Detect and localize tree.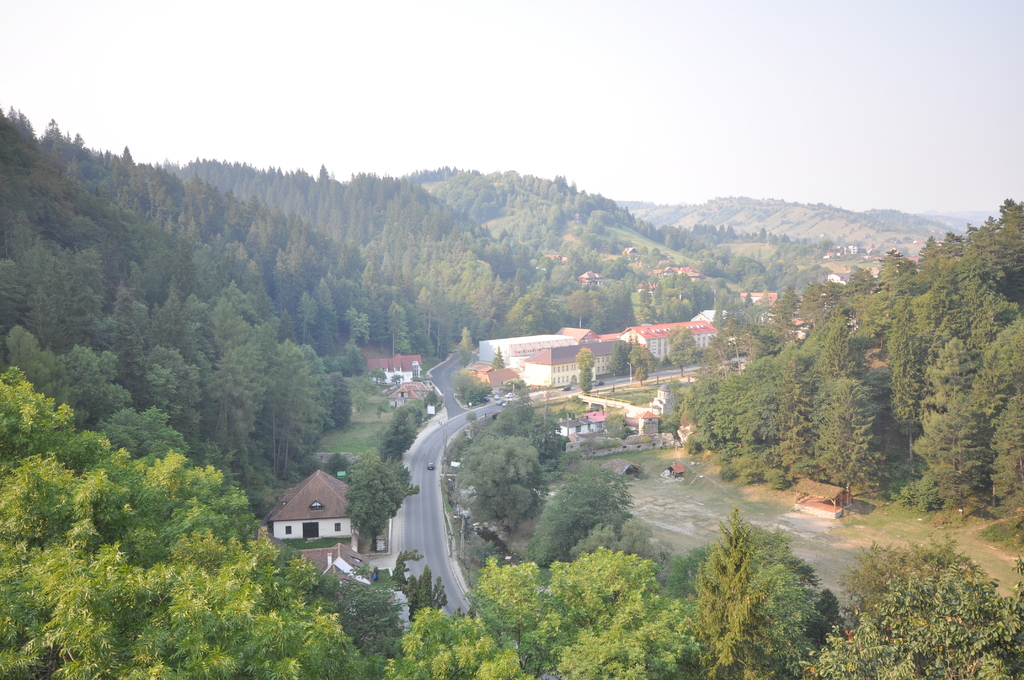
Localized at {"left": 604, "top": 342, "right": 631, "bottom": 369}.
